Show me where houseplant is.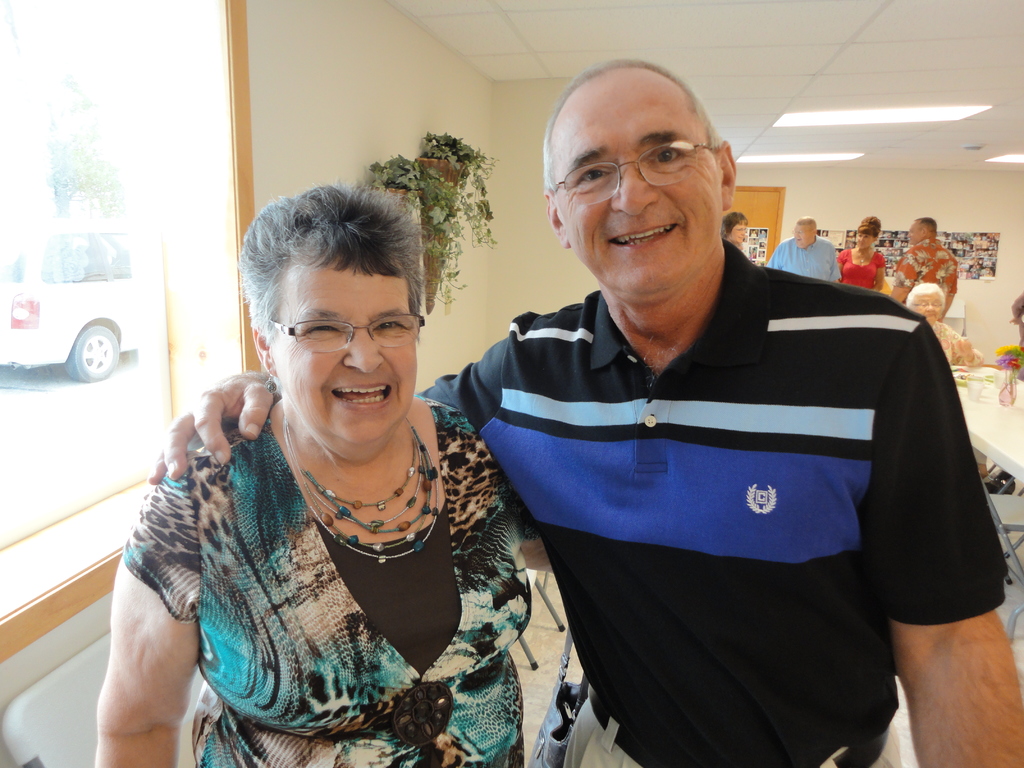
houseplant is at [left=365, top=147, right=461, bottom=309].
